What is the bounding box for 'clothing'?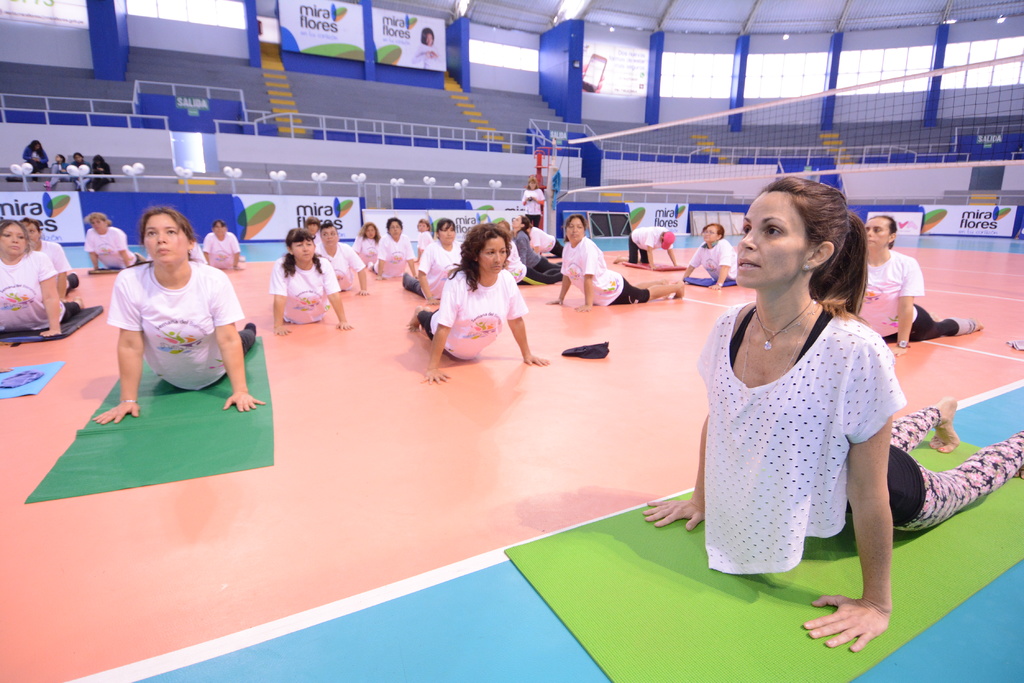
46 153 71 186.
